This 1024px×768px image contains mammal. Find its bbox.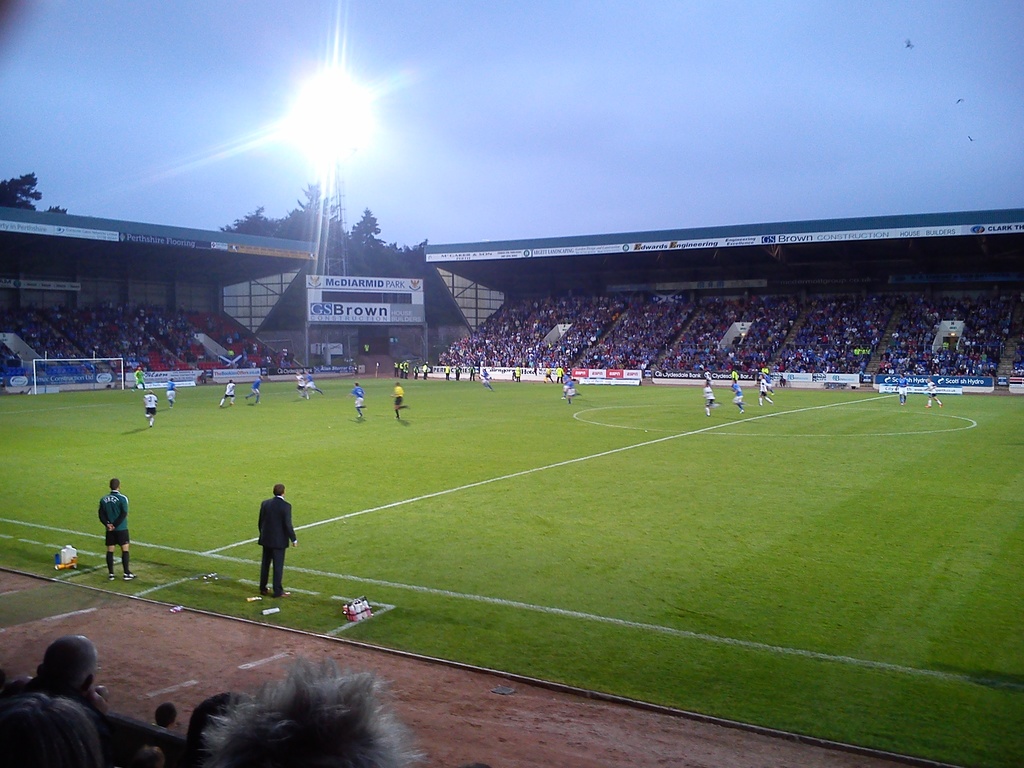
detection(345, 383, 365, 421).
